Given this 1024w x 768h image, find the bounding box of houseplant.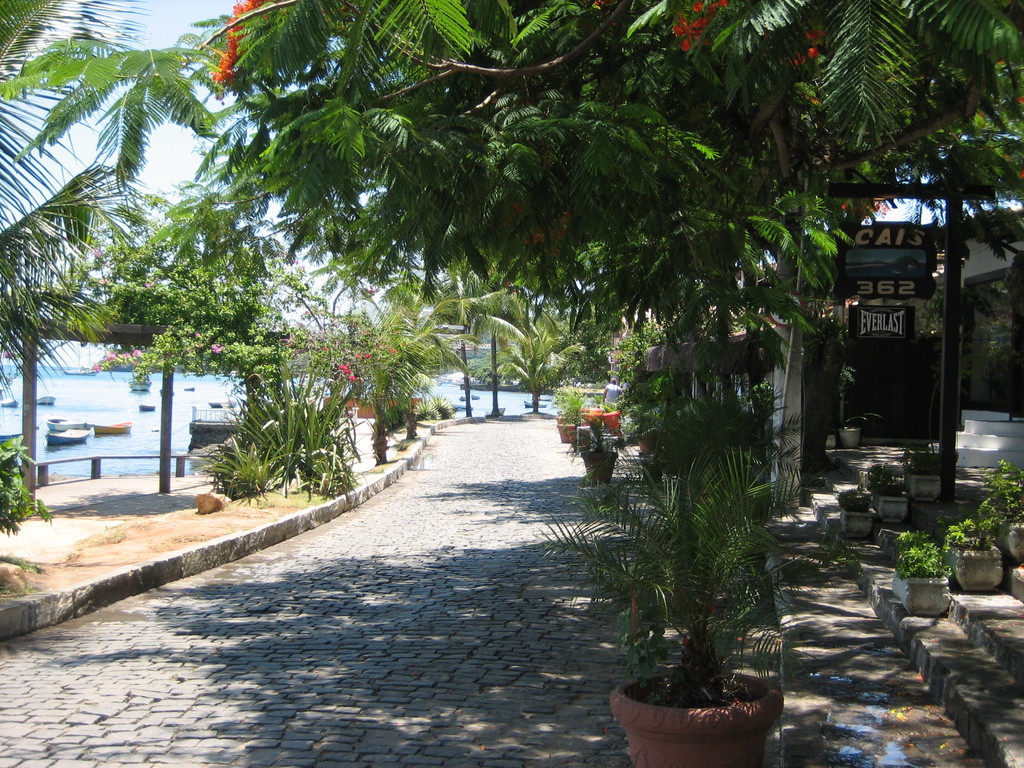
region(941, 519, 1004, 588).
